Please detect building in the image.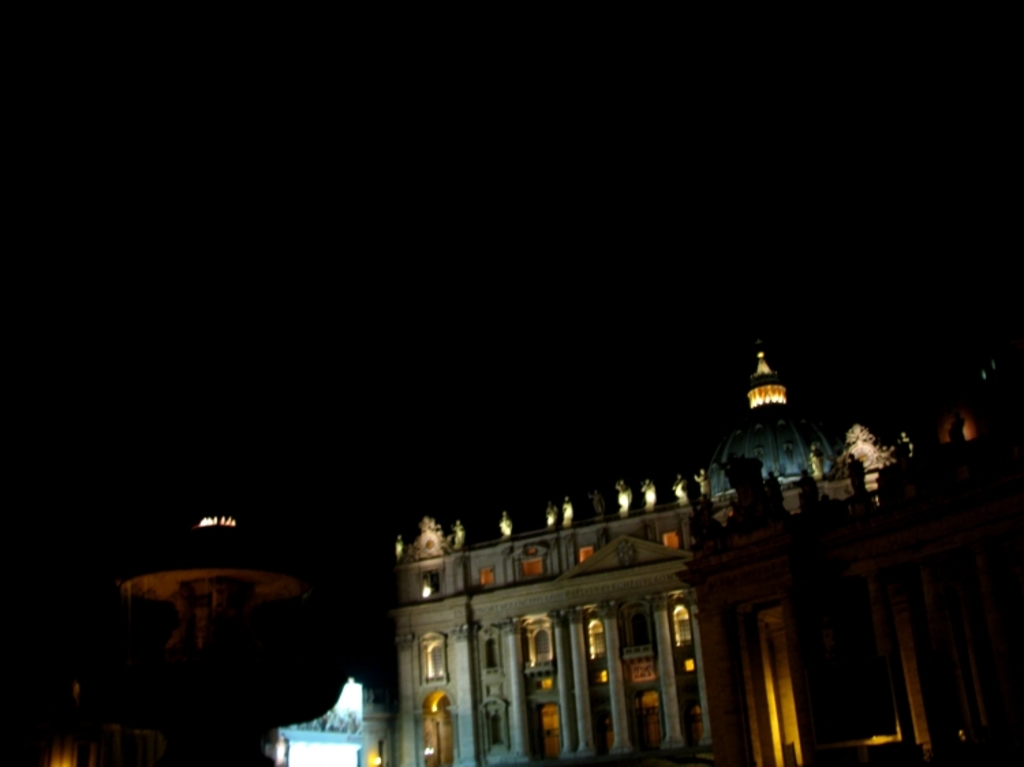
400:337:1023:766.
